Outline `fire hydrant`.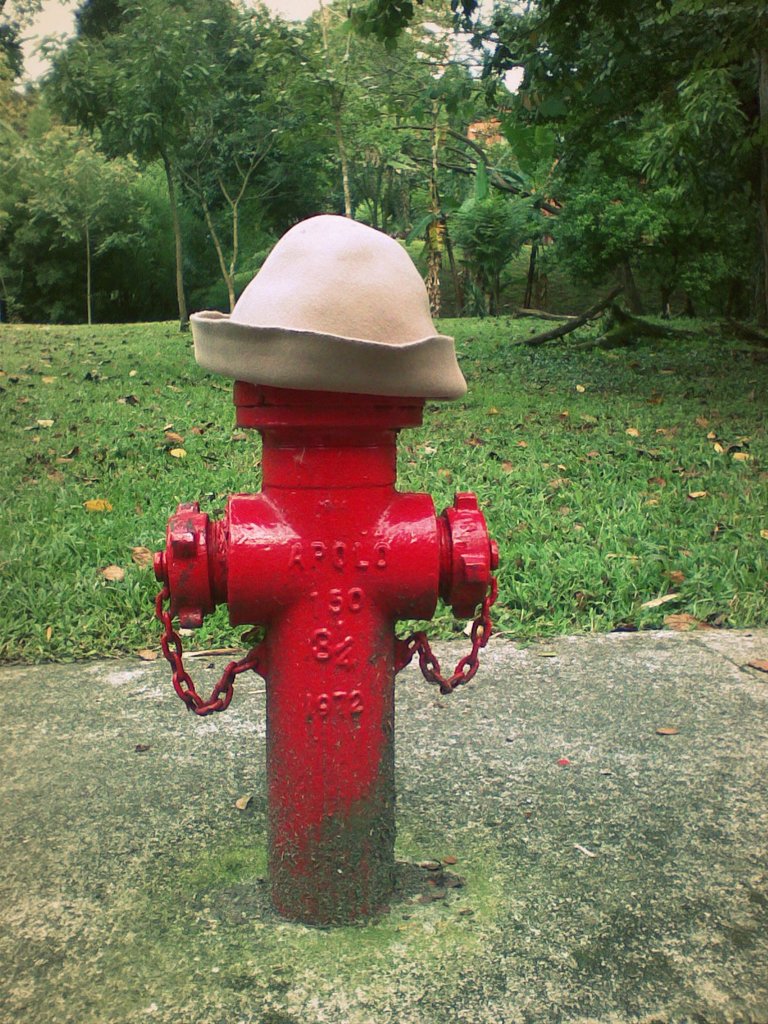
Outline: (left=152, top=379, right=499, bottom=930).
